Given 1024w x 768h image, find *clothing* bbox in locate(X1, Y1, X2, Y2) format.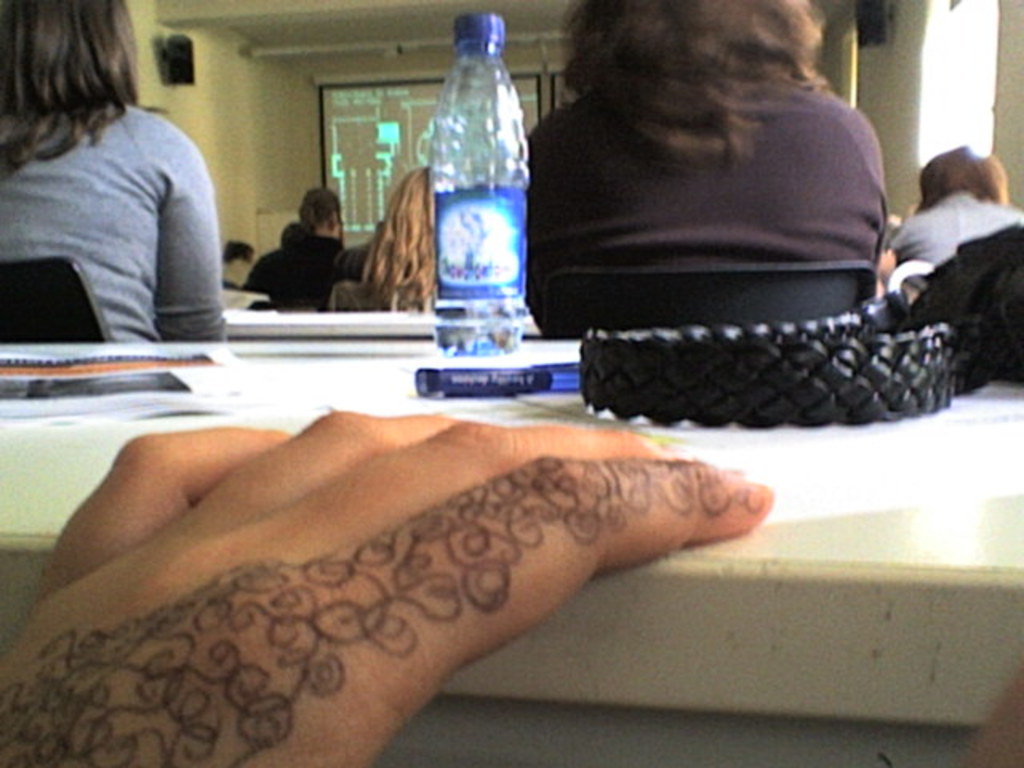
locate(525, 67, 890, 334).
